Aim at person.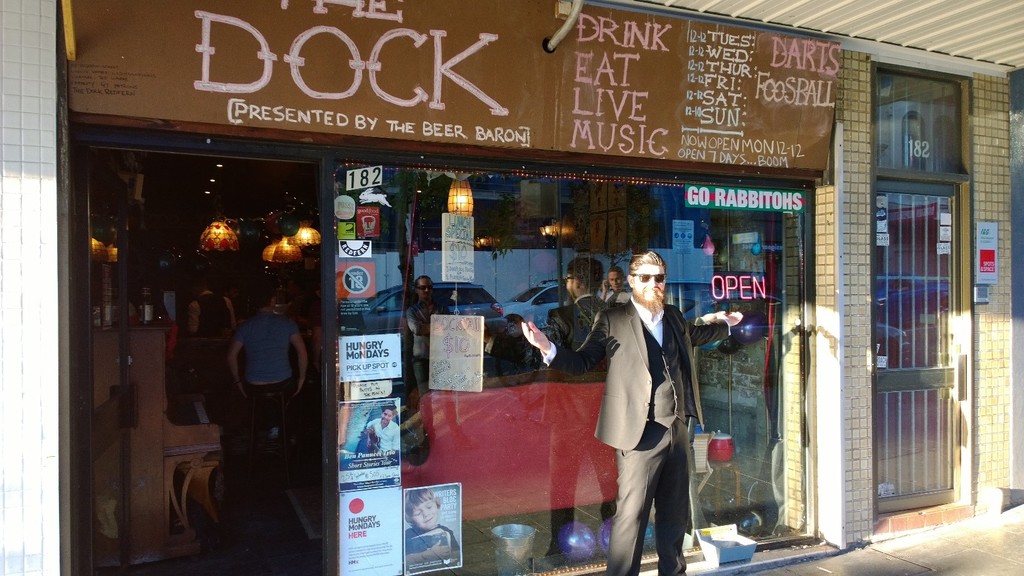
Aimed at left=362, top=408, right=400, bottom=458.
